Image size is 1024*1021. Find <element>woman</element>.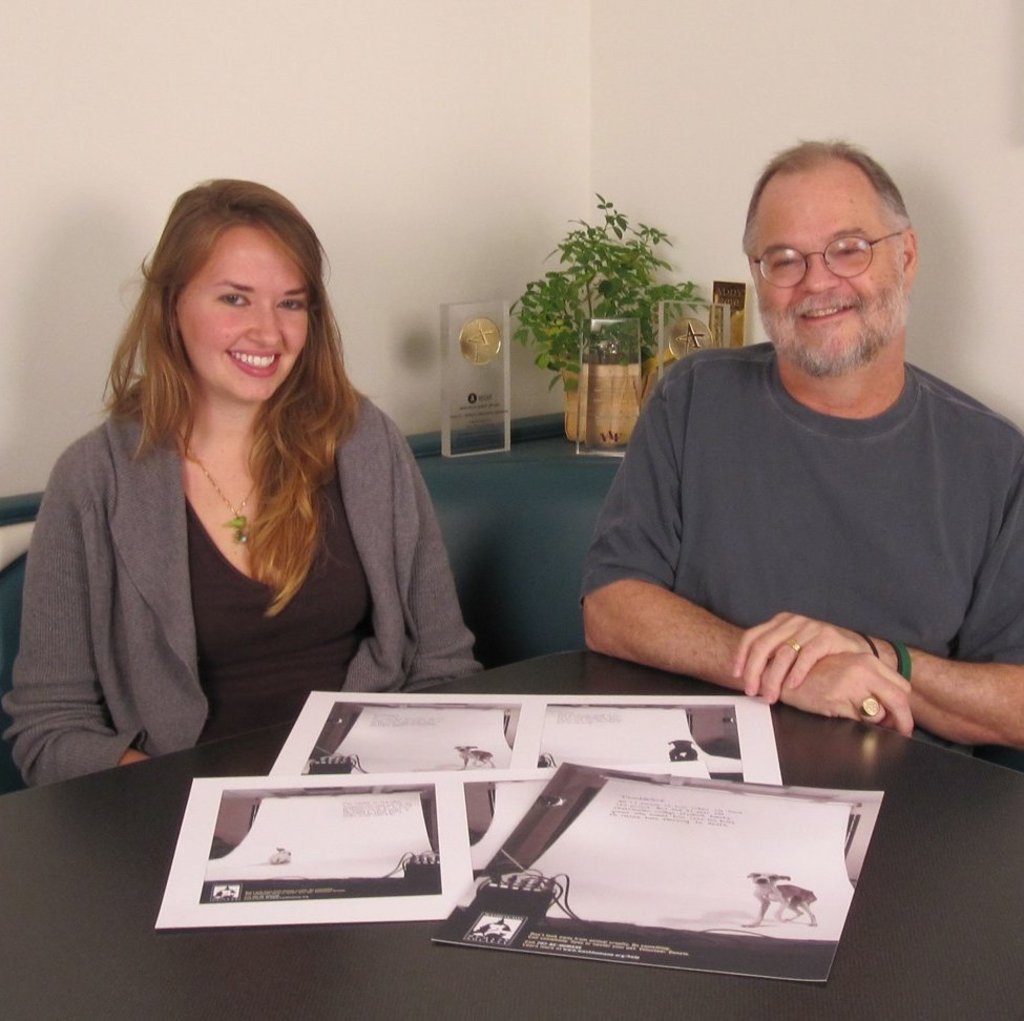
region(36, 178, 480, 814).
